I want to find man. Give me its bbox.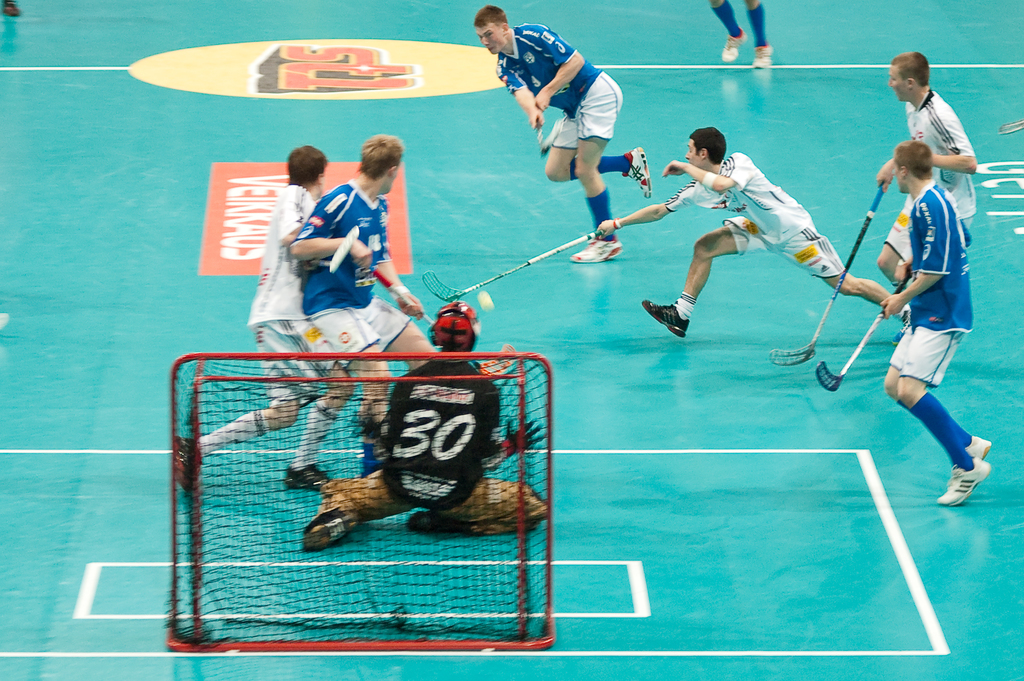
<box>867,38,982,328</box>.
